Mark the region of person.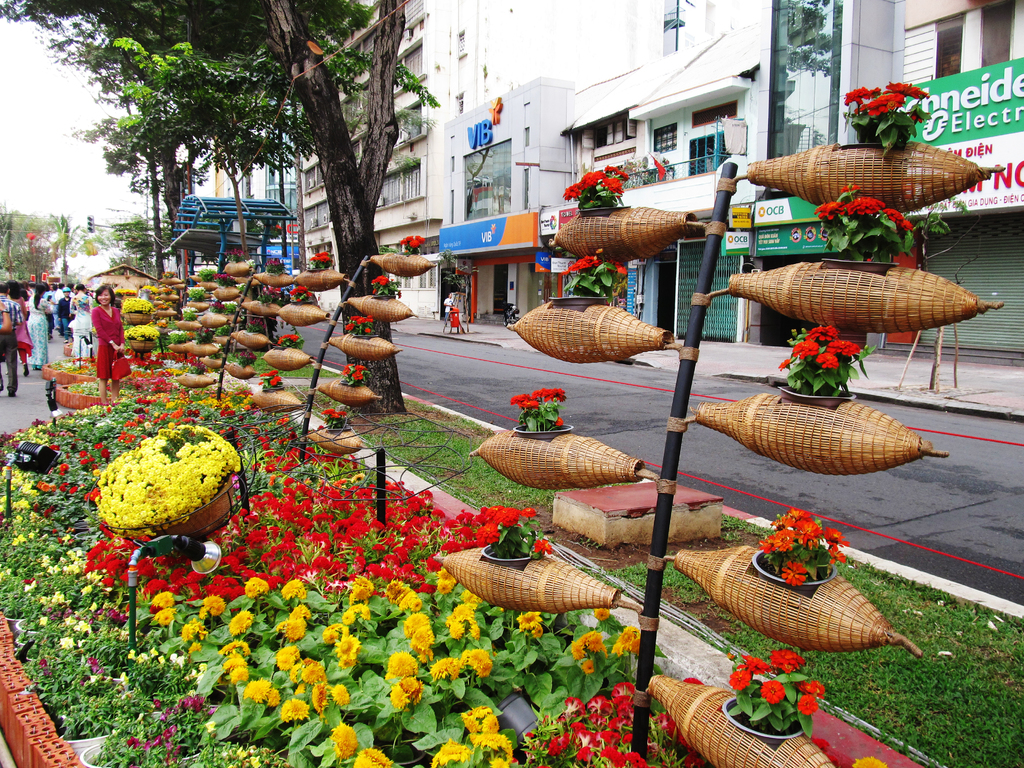
Region: {"left": 91, "top": 286, "right": 131, "bottom": 403}.
